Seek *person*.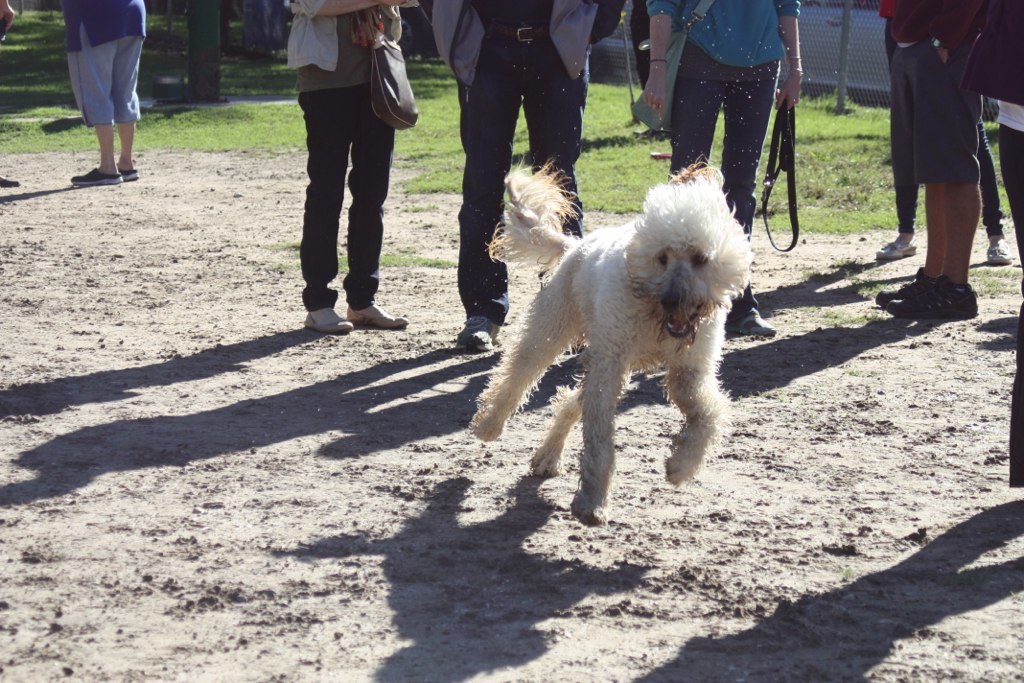
BBox(869, 0, 1011, 268).
